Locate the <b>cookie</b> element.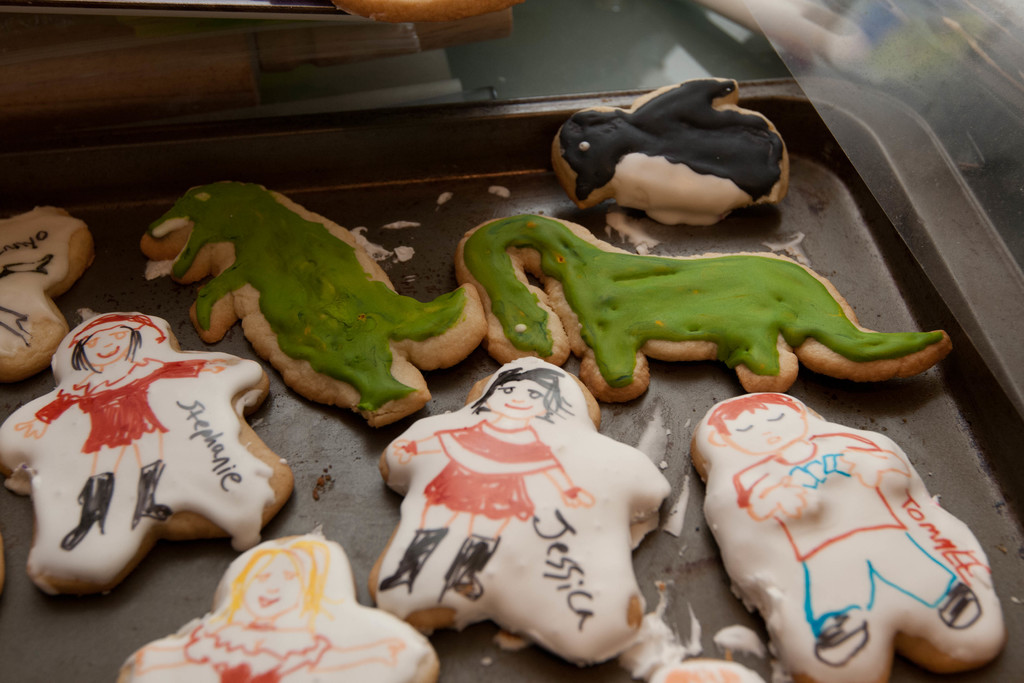
Element bbox: <region>366, 352, 671, 668</region>.
